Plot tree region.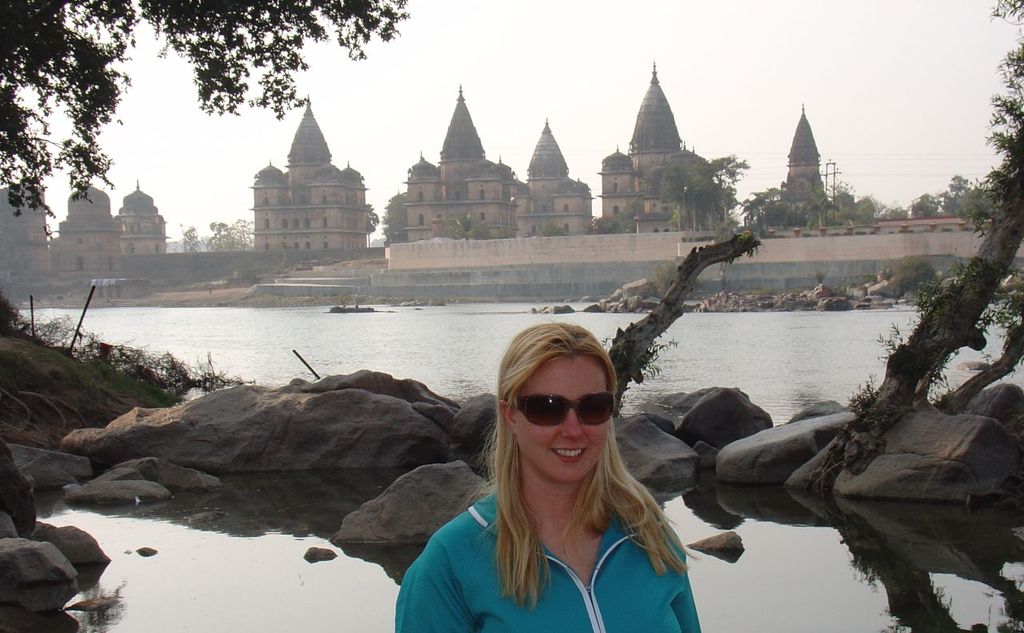
Plotted at x1=450 y1=213 x2=494 y2=239.
